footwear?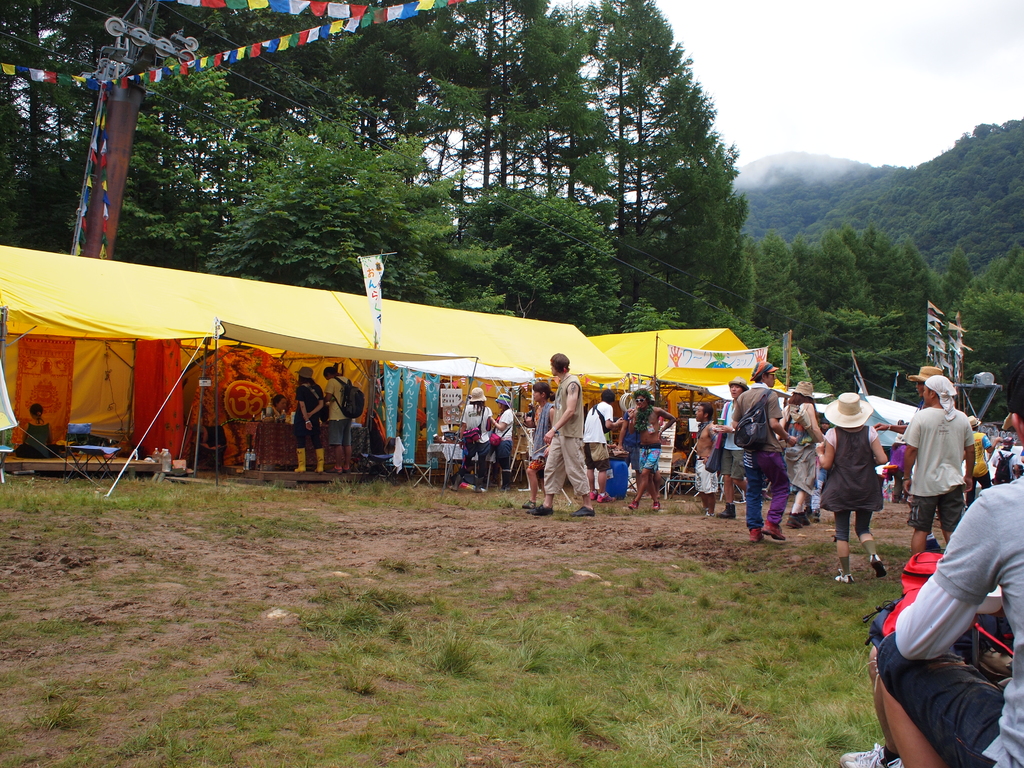
[x1=650, y1=499, x2=662, y2=512]
